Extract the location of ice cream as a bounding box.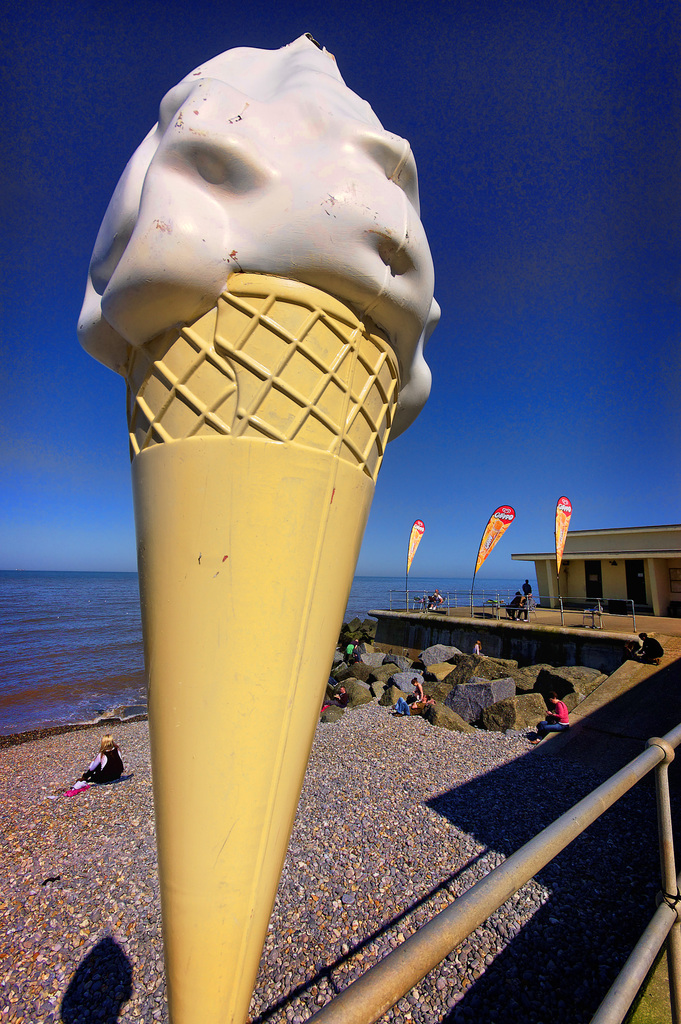
[109,6,470,985].
